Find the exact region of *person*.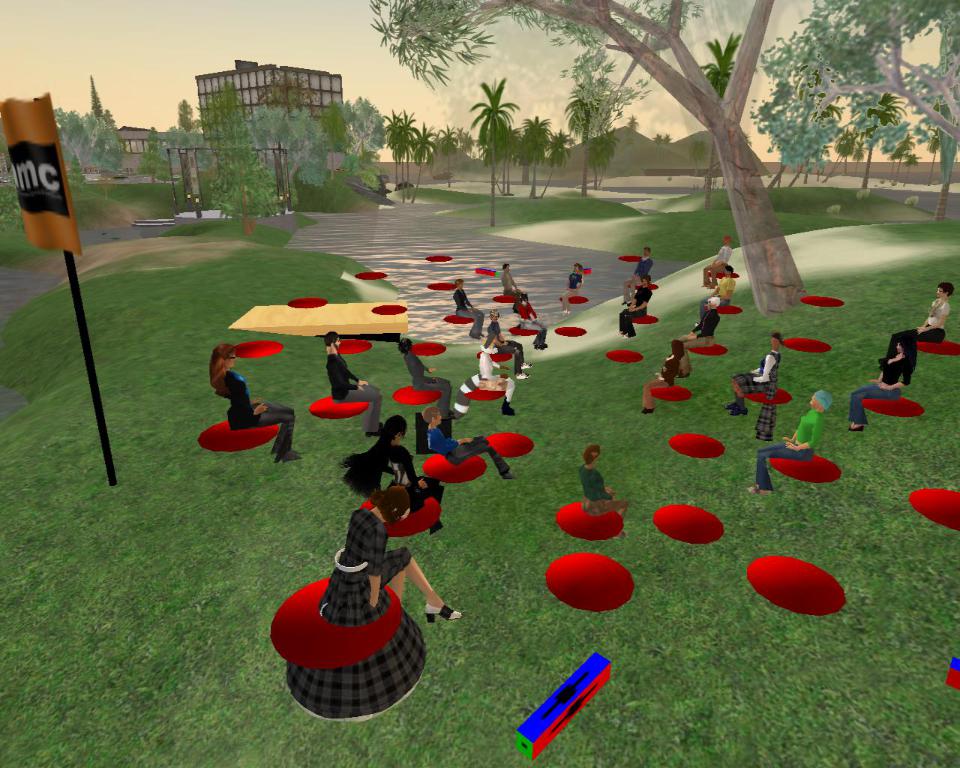
Exact region: <box>618,273,656,338</box>.
